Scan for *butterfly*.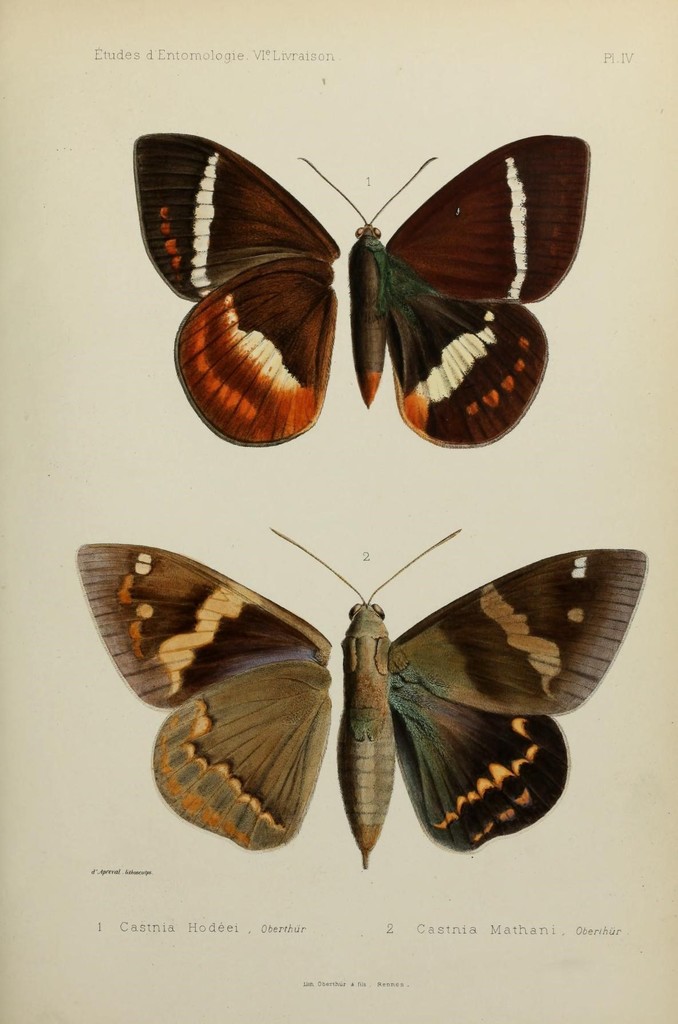
Scan result: 107 540 622 876.
